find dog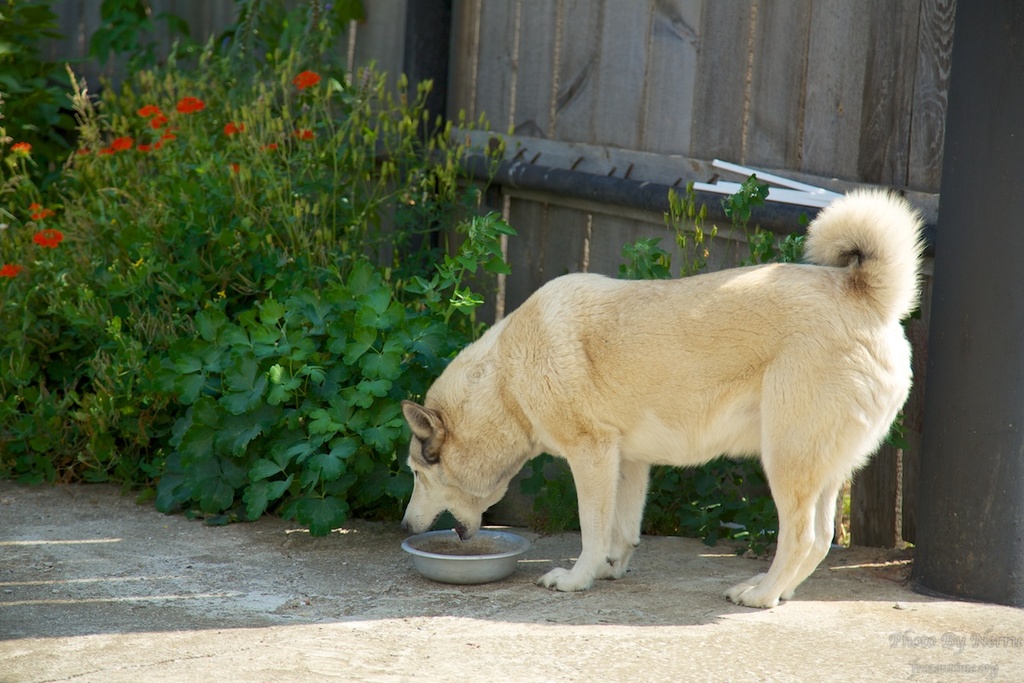
<region>400, 186, 928, 607</region>
